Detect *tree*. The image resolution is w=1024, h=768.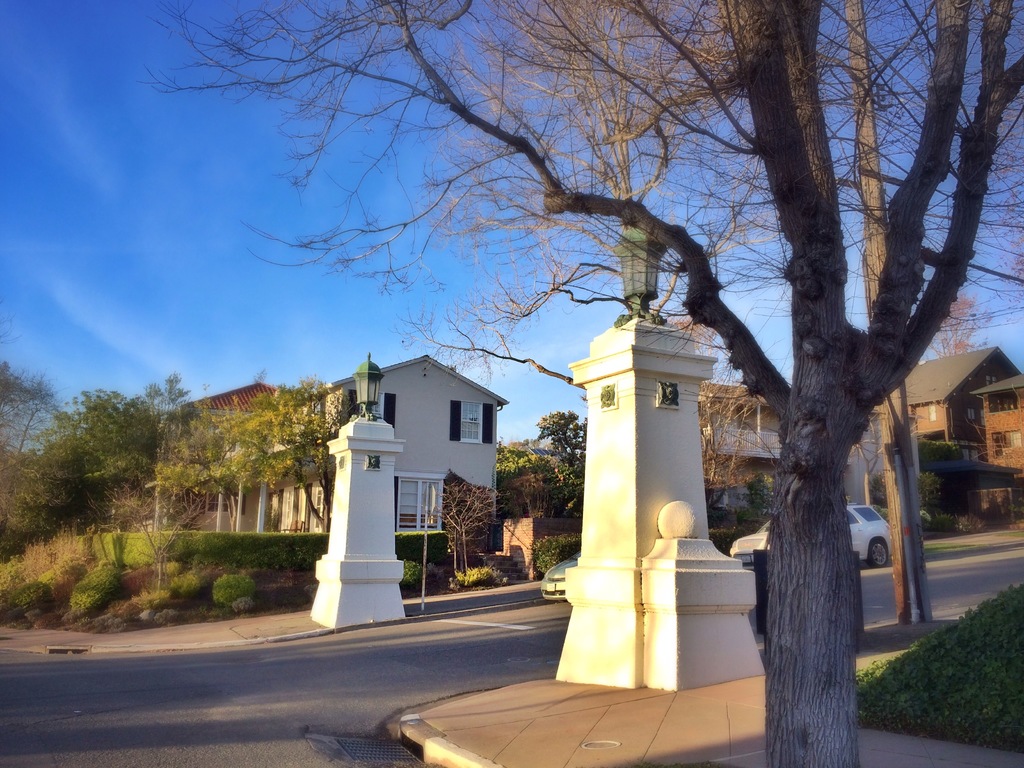
left=929, top=292, right=985, bottom=357.
